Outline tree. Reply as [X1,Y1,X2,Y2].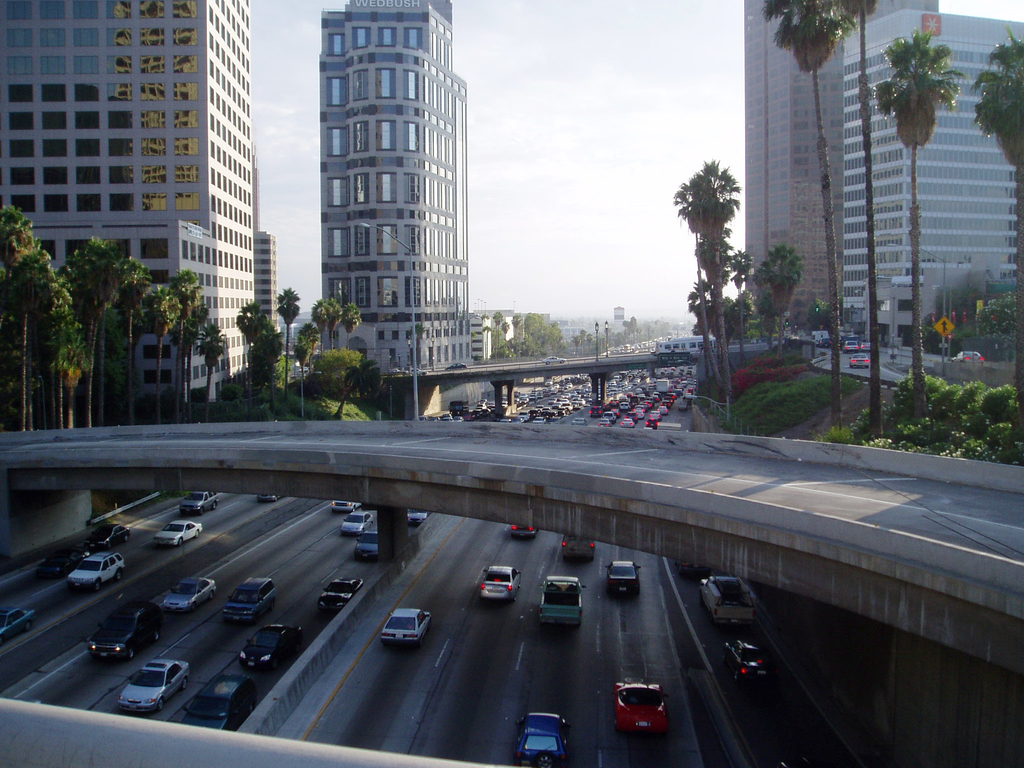
[624,315,643,351].
